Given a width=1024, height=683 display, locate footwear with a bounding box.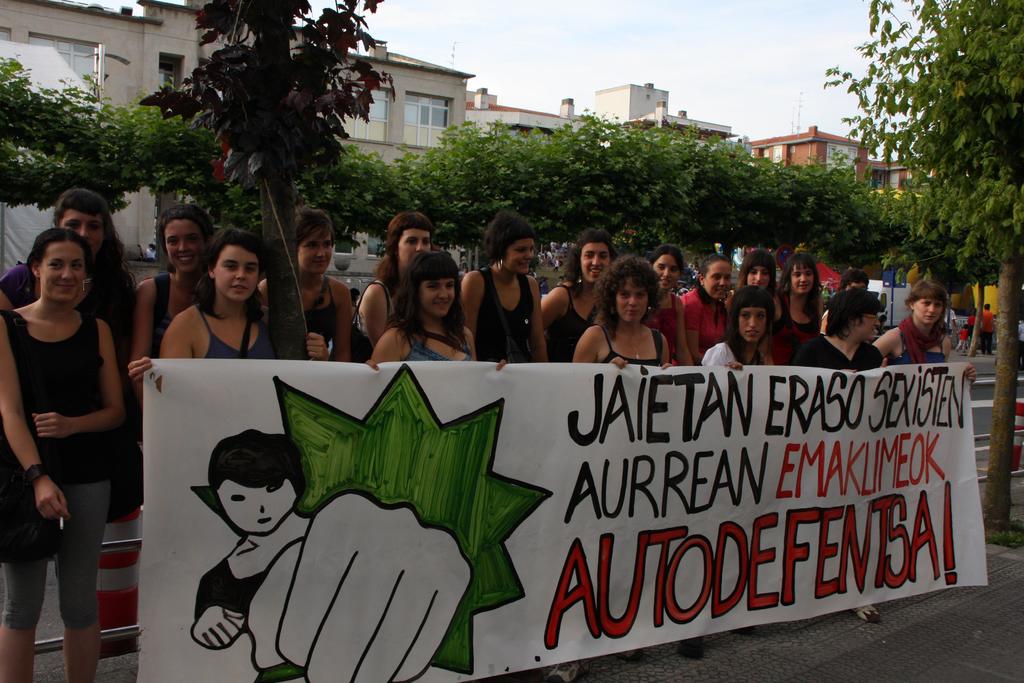
Located: locate(620, 651, 650, 666).
